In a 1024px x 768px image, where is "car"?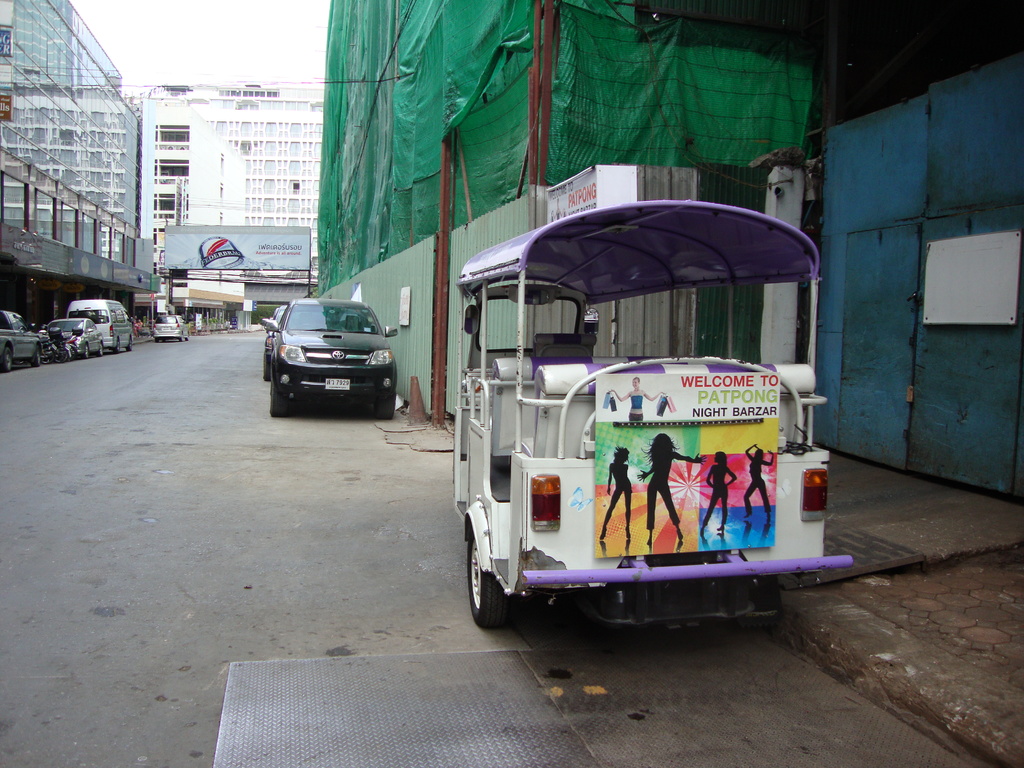
{"left": 0, "top": 309, "right": 42, "bottom": 372}.
